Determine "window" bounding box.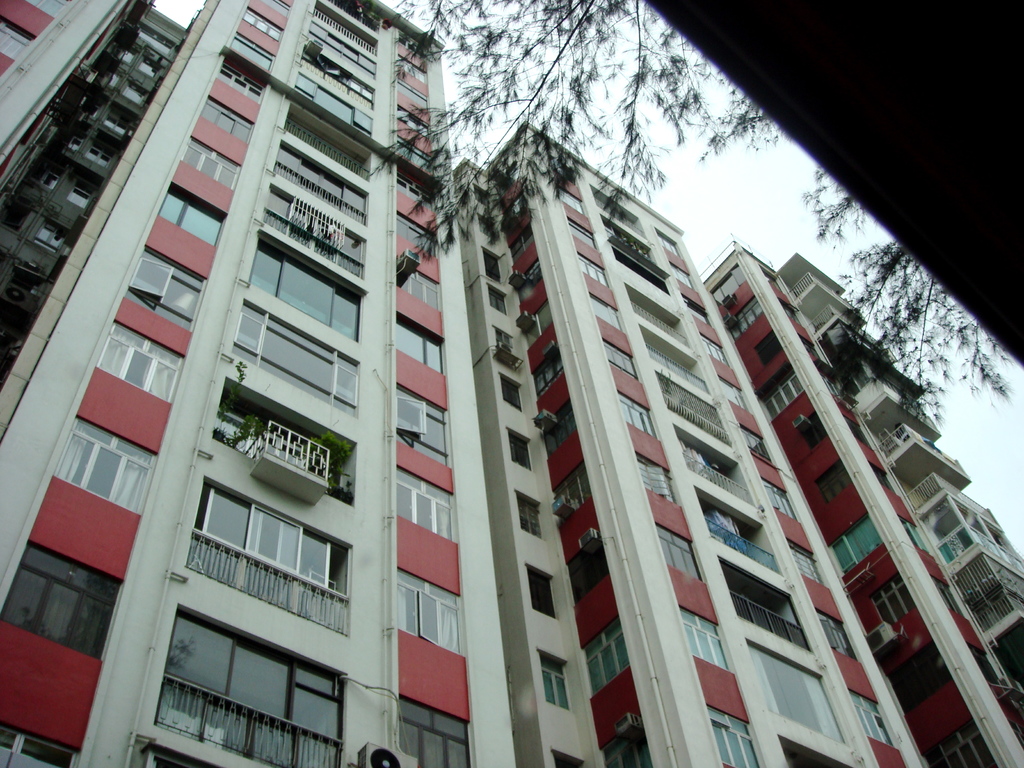
Determined: bbox=(397, 58, 435, 93).
